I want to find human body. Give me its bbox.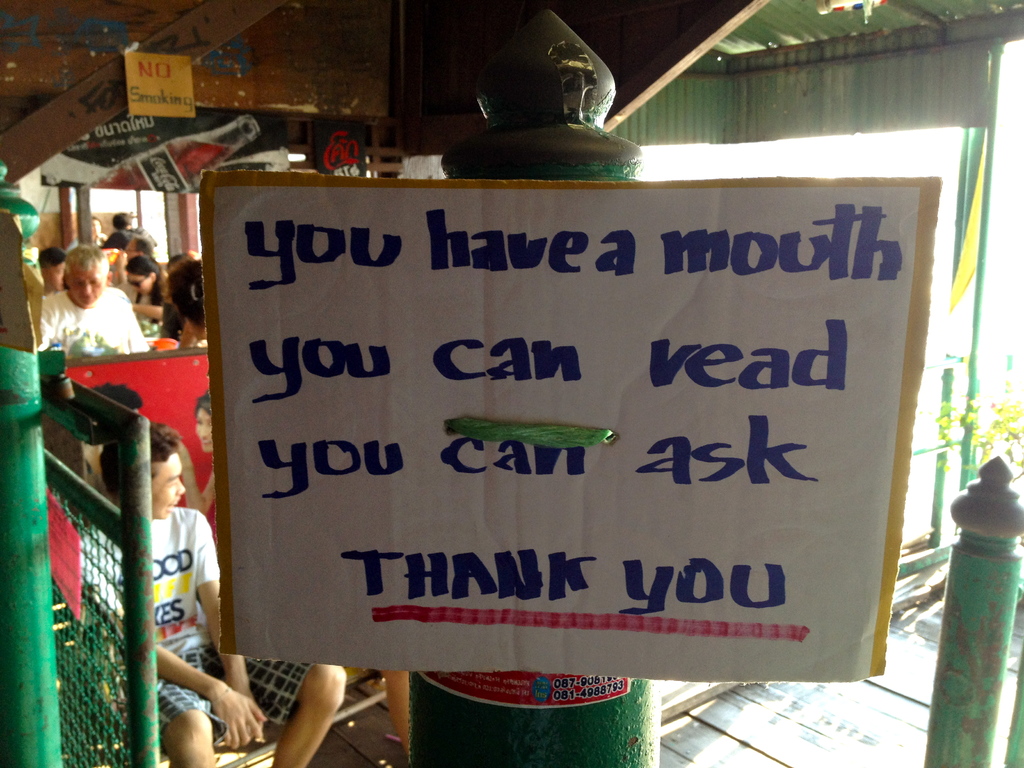
Rect(169, 257, 221, 349).
